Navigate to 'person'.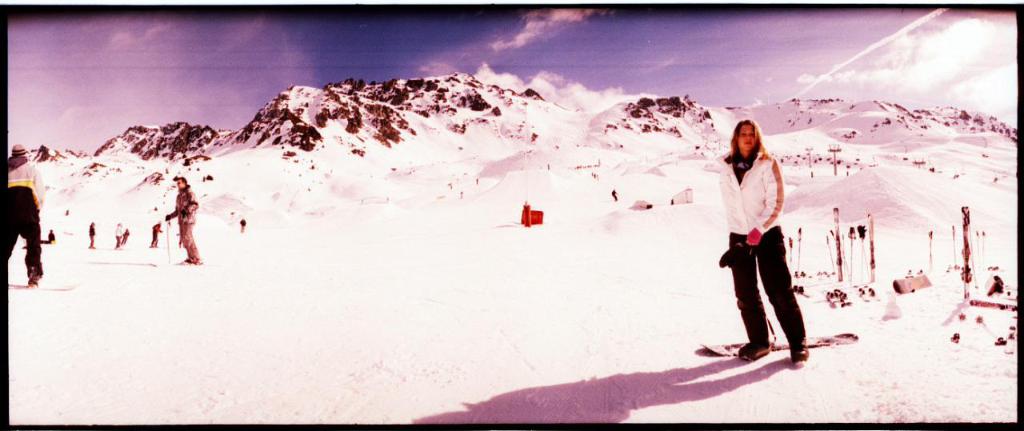
Navigation target: 148/172/198/259.
